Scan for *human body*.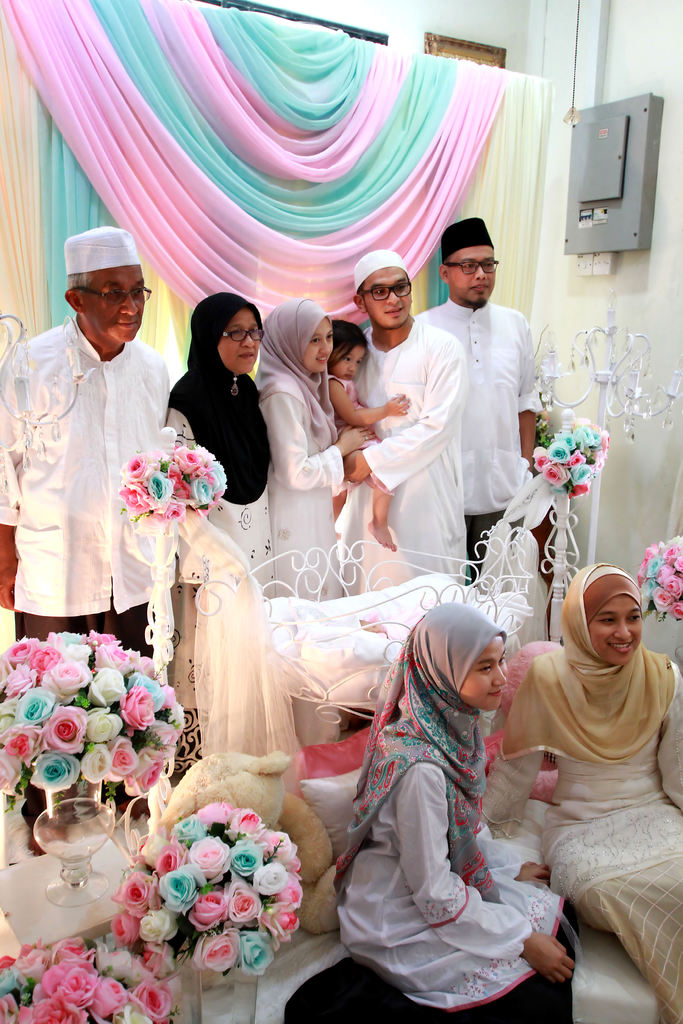
Scan result: {"x1": 284, "y1": 602, "x2": 586, "y2": 1023}.
